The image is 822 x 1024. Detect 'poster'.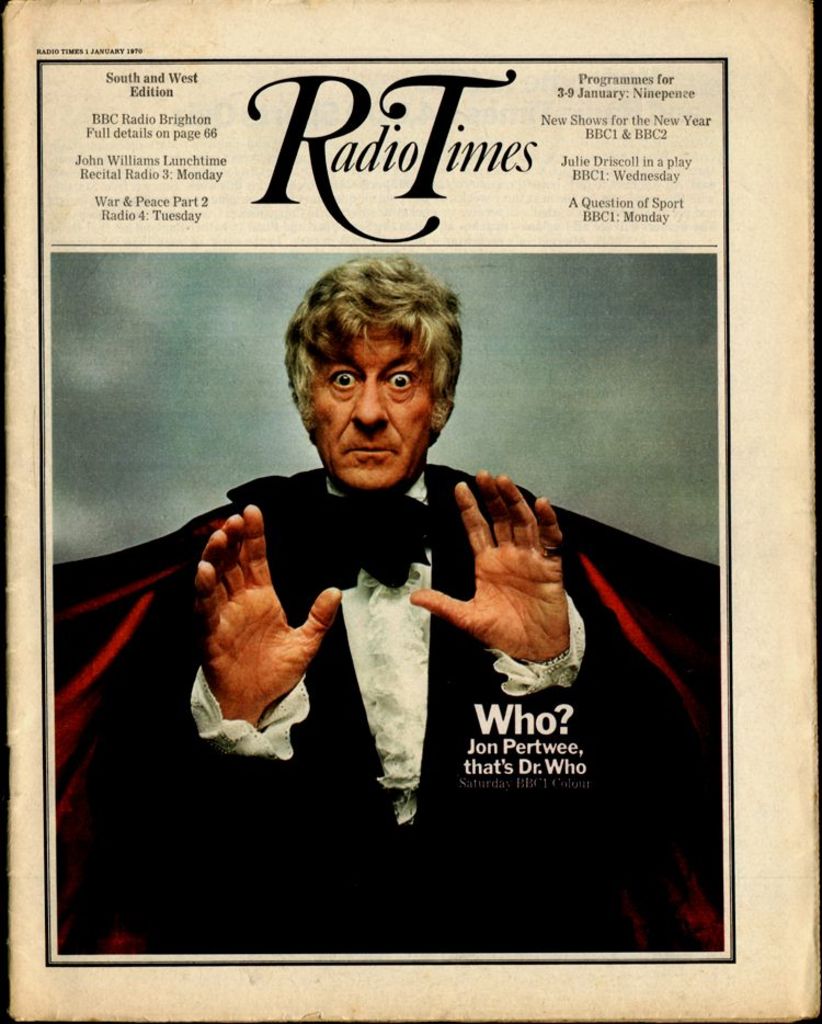
Detection: (left=1, top=0, right=821, bottom=1023).
